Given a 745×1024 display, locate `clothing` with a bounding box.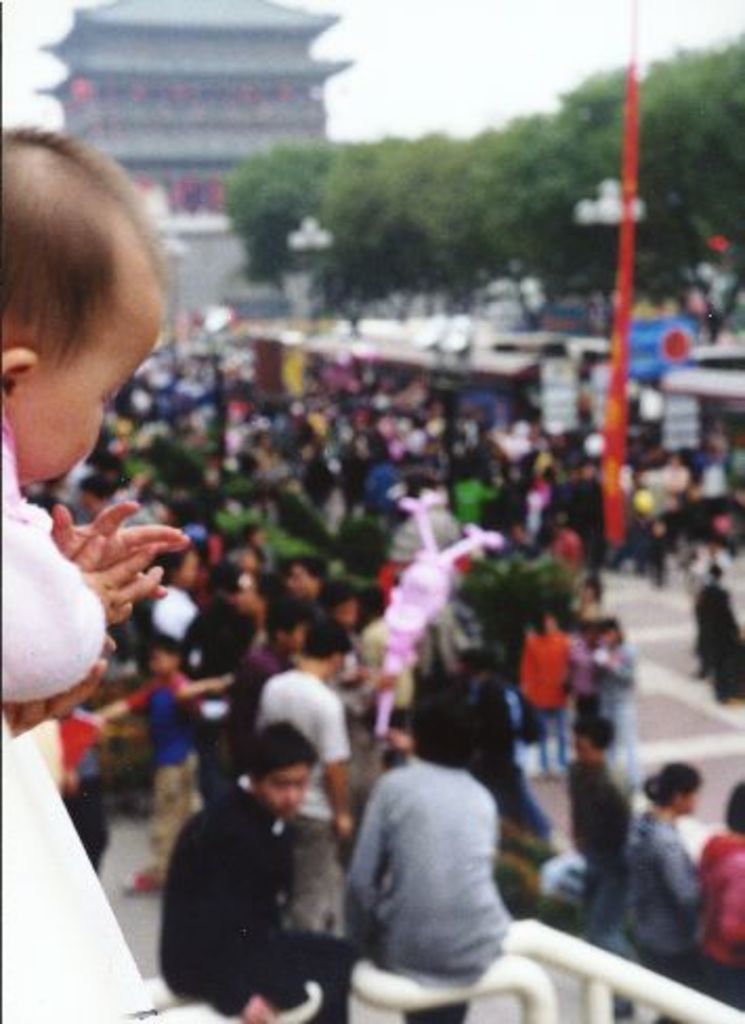
Located: [left=541, top=705, right=573, bottom=766].
